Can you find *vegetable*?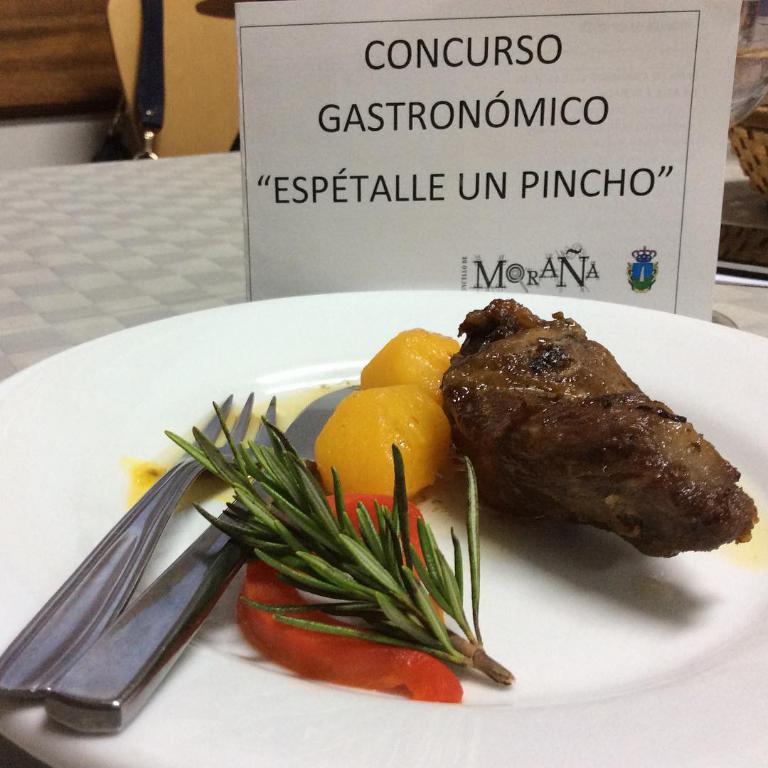
Yes, bounding box: locate(161, 402, 515, 684).
